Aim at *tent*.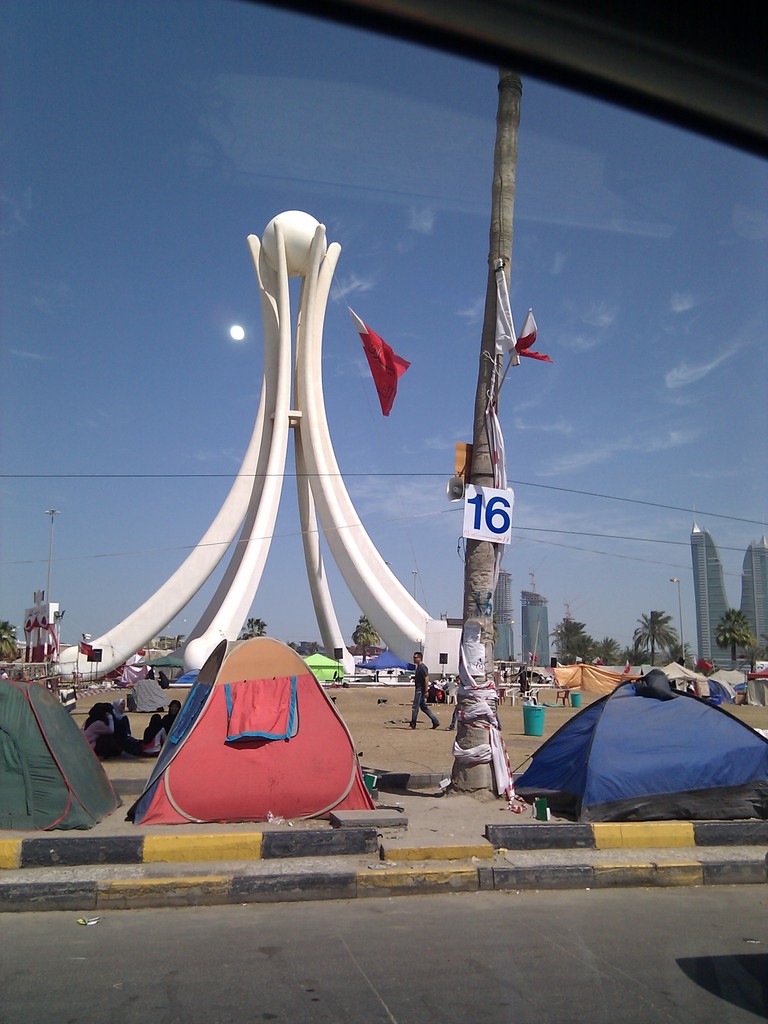
Aimed at [505,683,758,821].
